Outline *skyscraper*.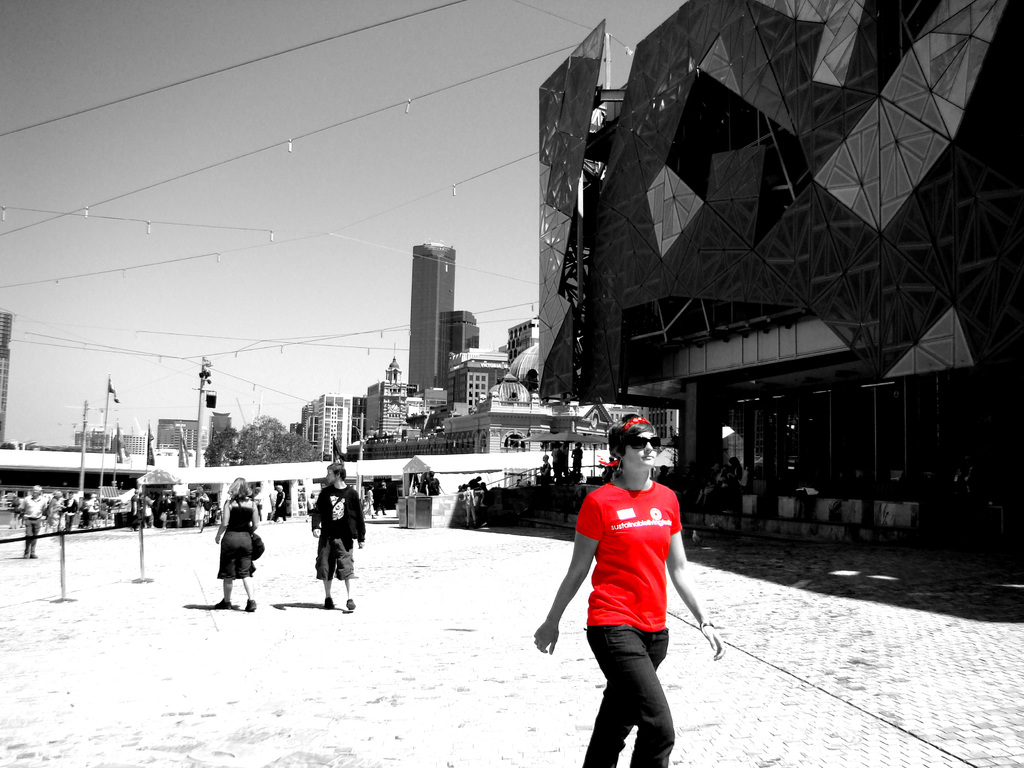
Outline: pyautogui.locateOnScreen(408, 240, 457, 390).
